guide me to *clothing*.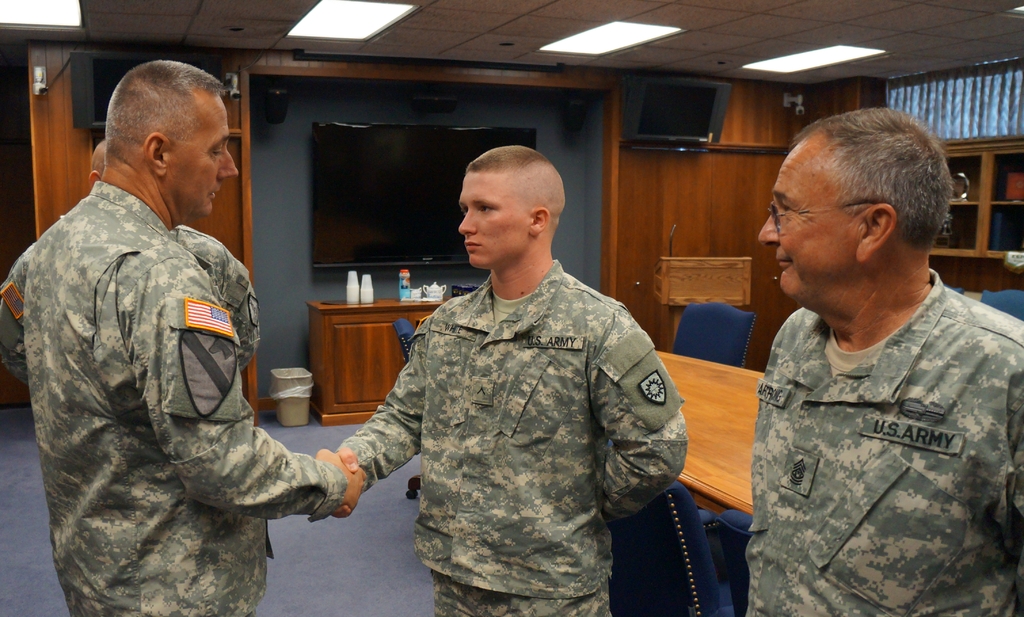
Guidance: (321, 228, 694, 616).
